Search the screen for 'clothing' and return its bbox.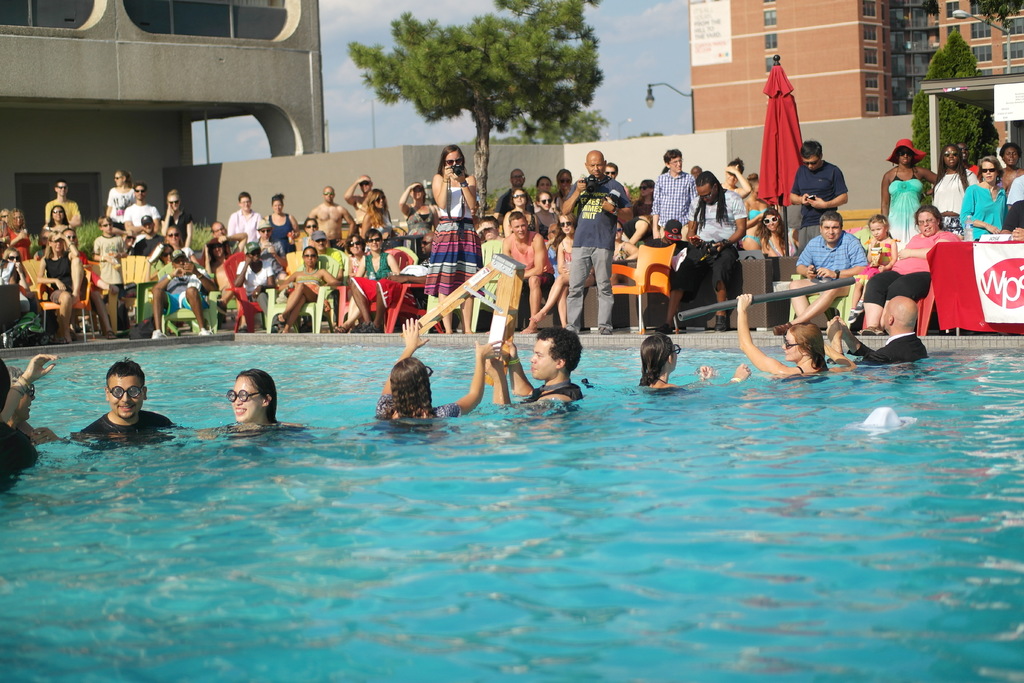
Found: left=669, top=188, right=752, bottom=285.
